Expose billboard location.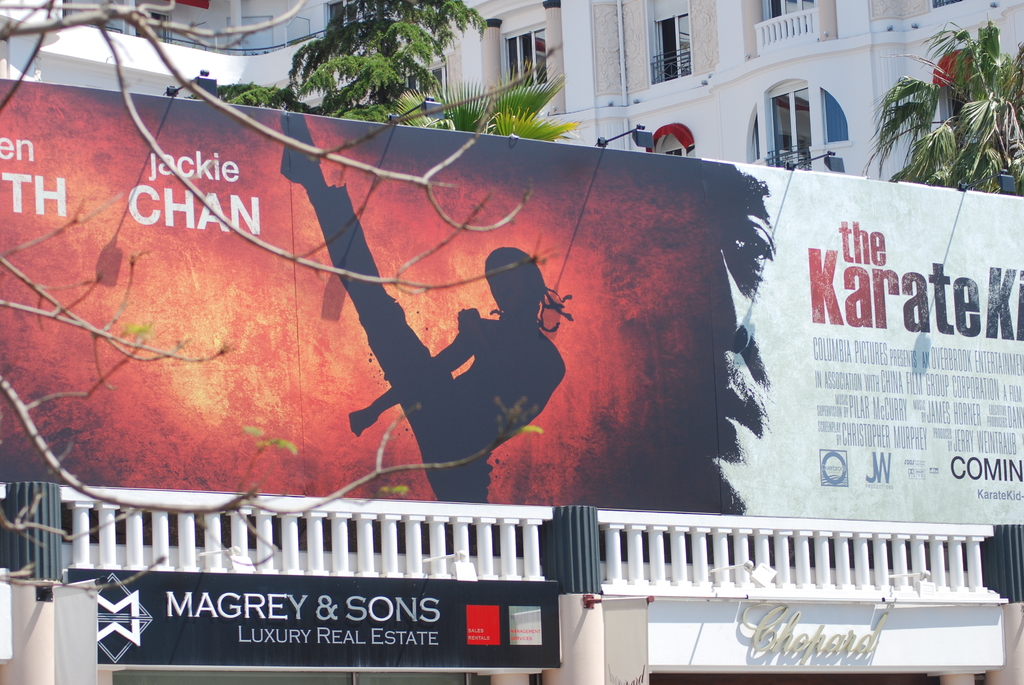
Exposed at crop(0, 71, 1023, 567).
